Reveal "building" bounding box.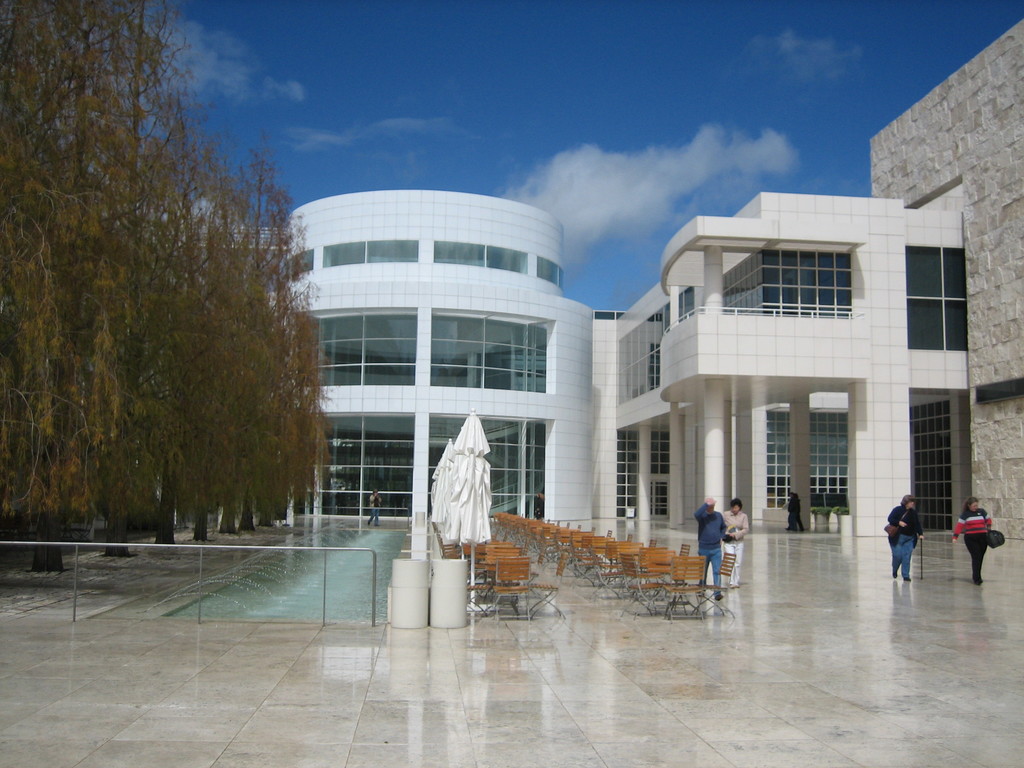
Revealed: l=267, t=189, r=591, b=543.
